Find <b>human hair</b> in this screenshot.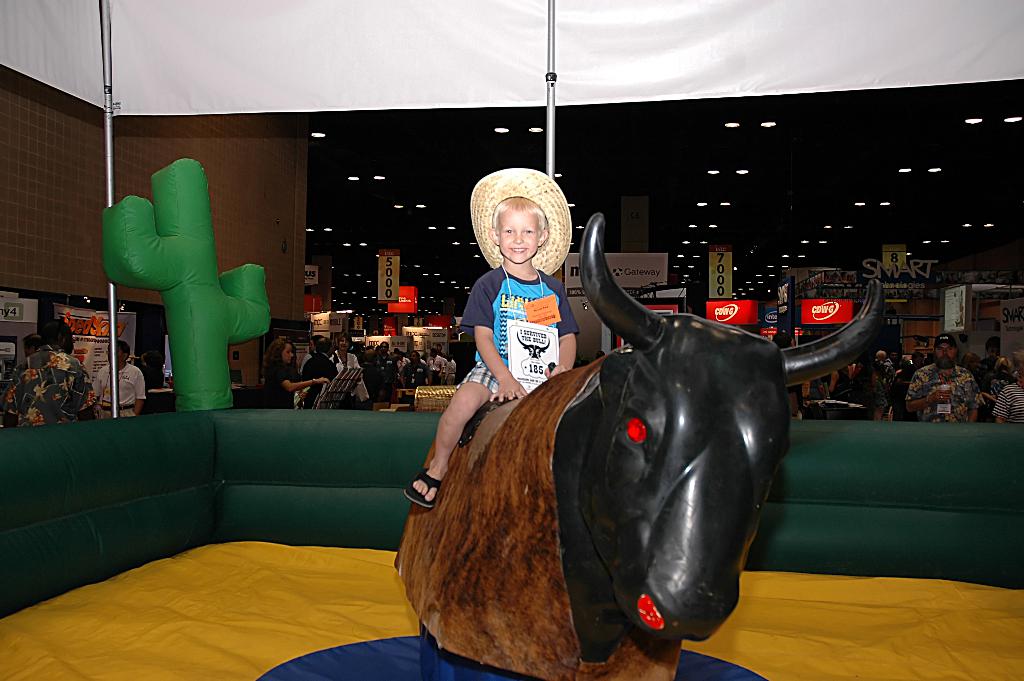
The bounding box for <b>human hair</b> is box=[1010, 349, 1023, 377].
